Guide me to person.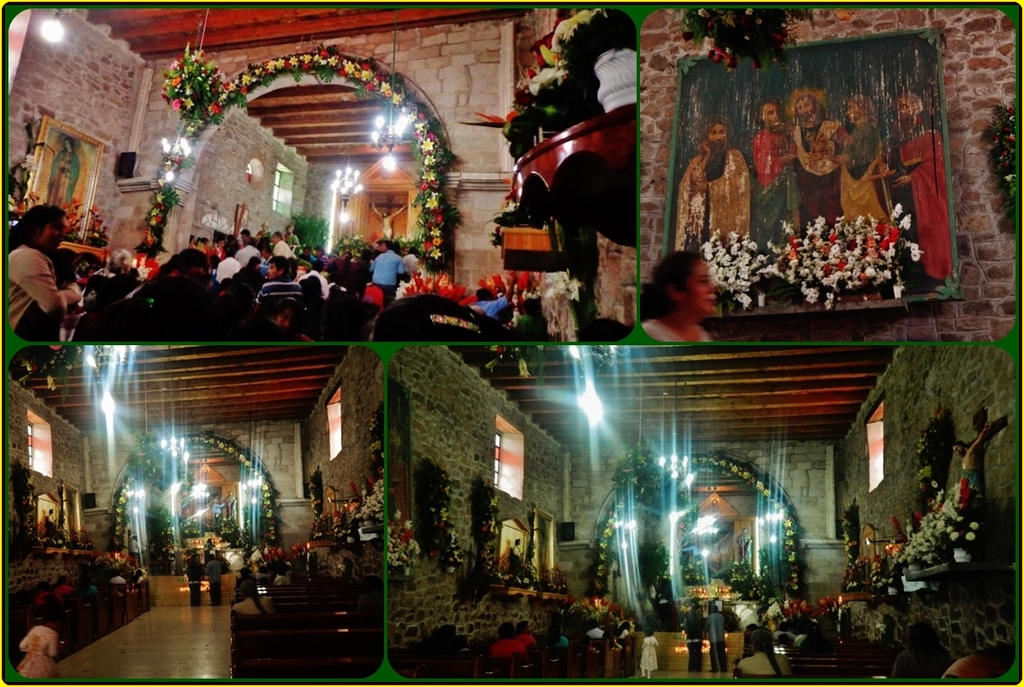
Guidance: box(679, 114, 753, 258).
